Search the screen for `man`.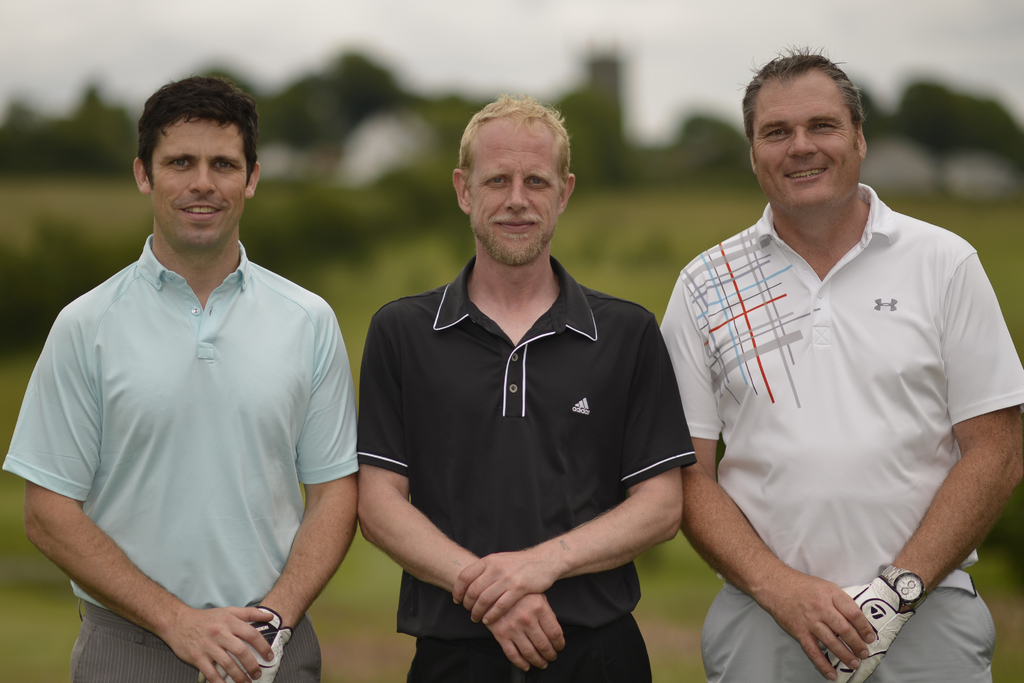
Found at l=655, t=49, r=1023, b=682.
